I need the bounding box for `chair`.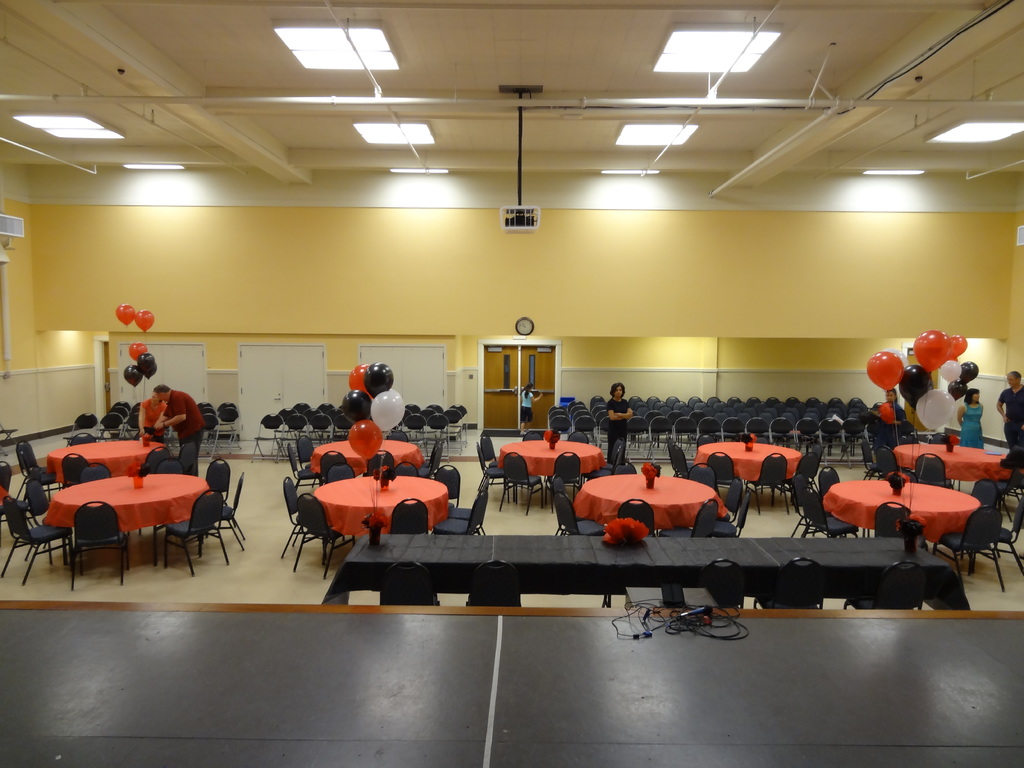
Here it is: <region>785, 482, 824, 532</region>.
